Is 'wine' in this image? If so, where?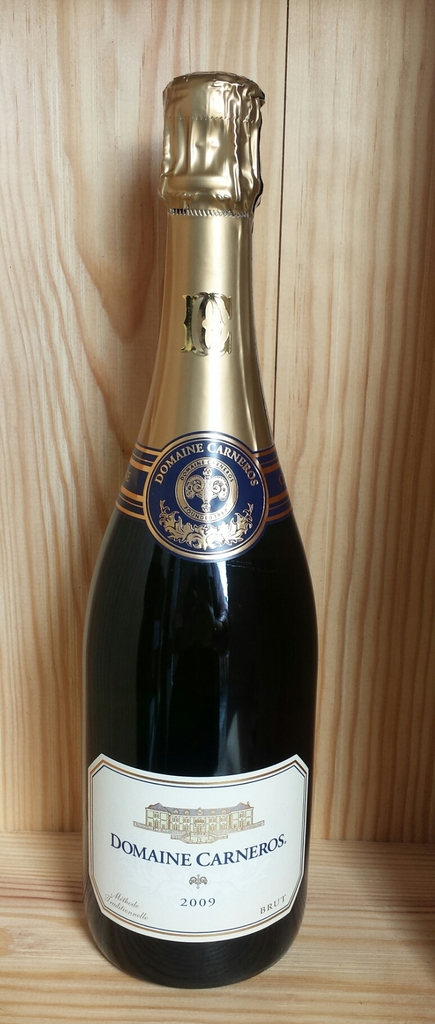
Yes, at box=[88, 85, 307, 1004].
